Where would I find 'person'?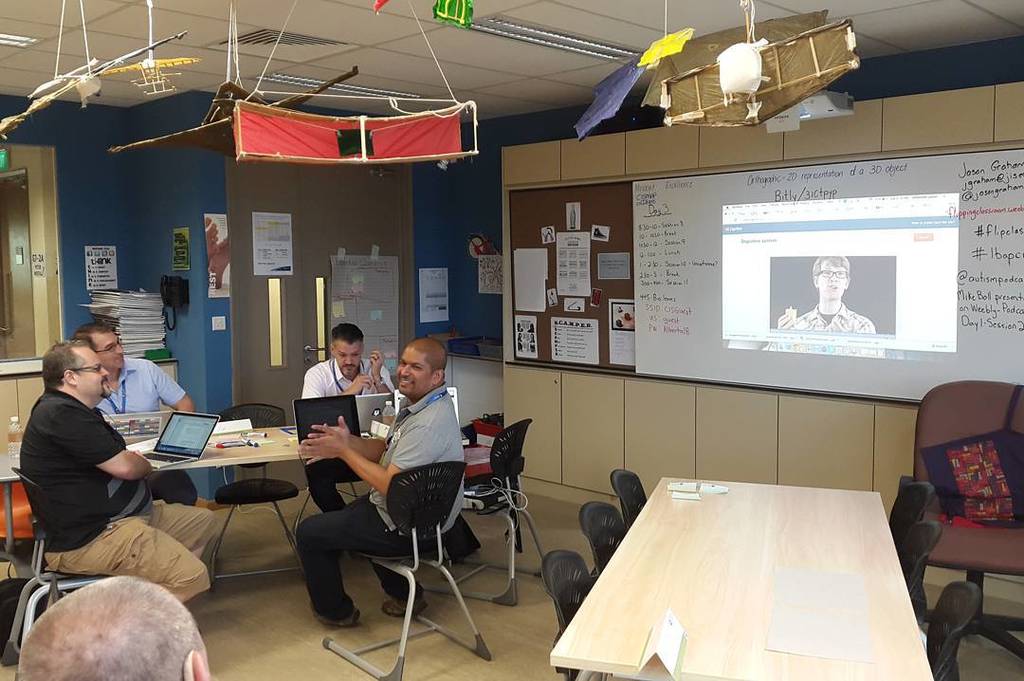
At box(69, 320, 199, 501).
